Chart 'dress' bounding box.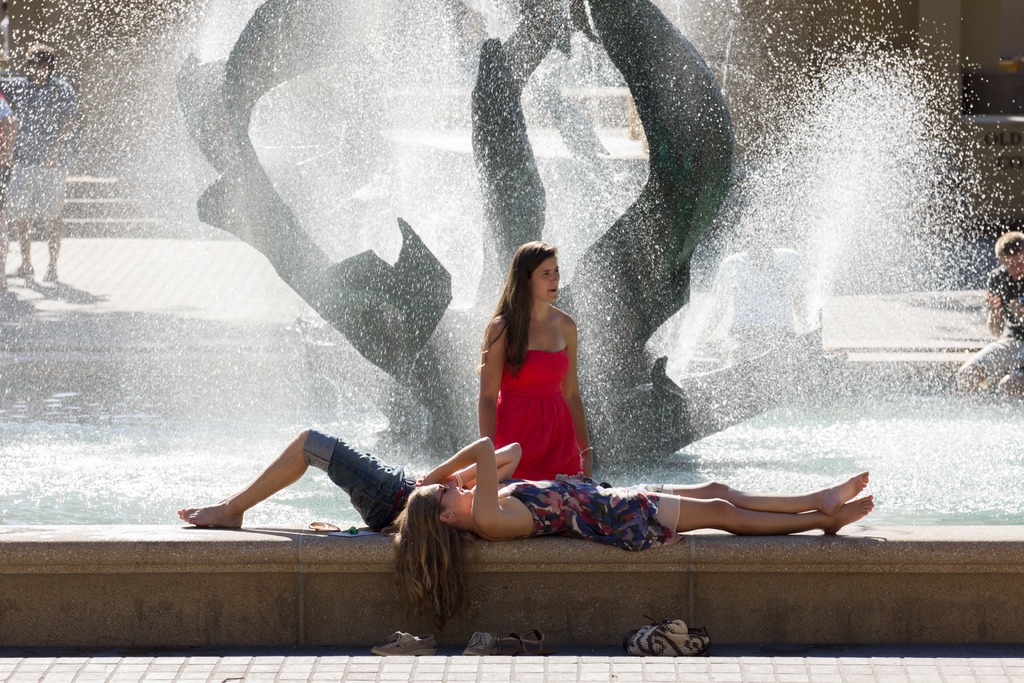
Charted: 497/352/584/483.
